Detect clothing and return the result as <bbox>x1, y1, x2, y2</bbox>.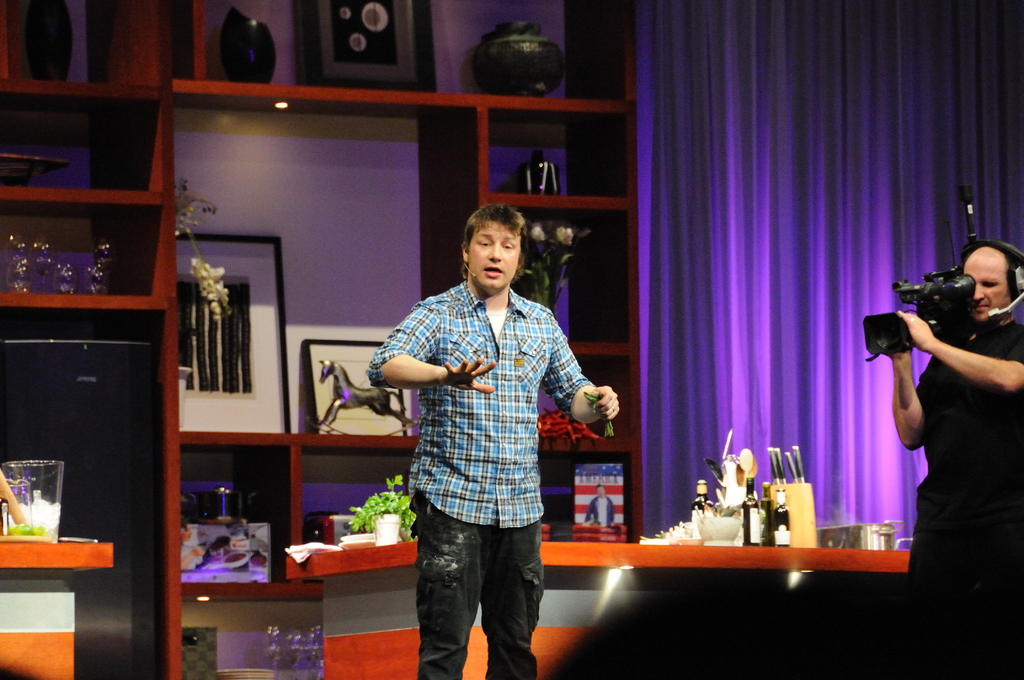
<bbox>585, 496, 616, 534</bbox>.
